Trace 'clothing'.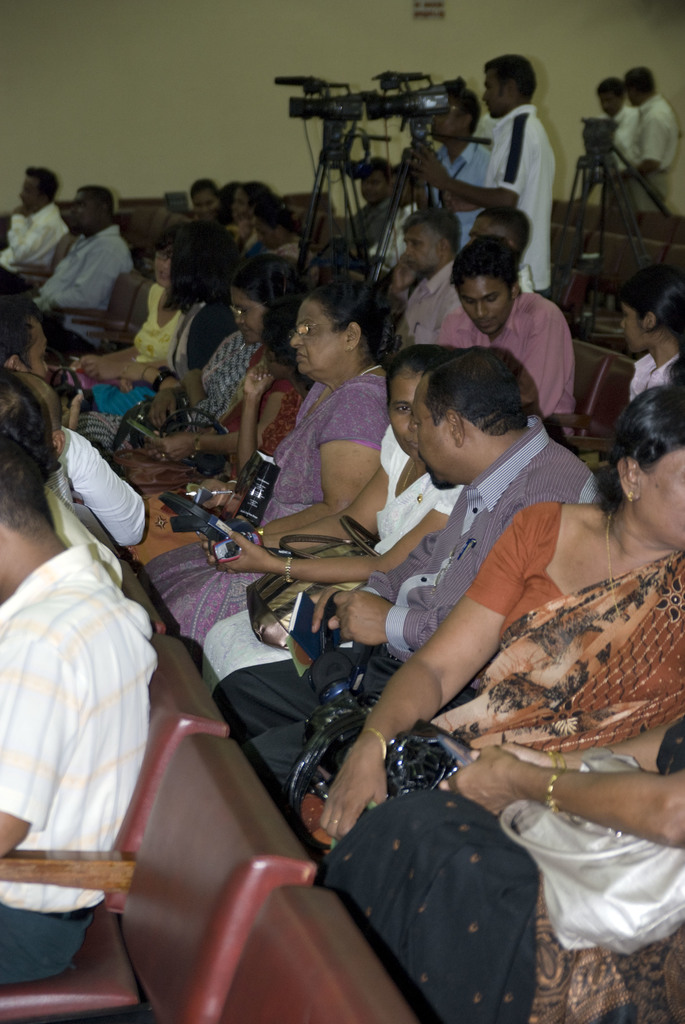
Traced to box(116, 282, 203, 375).
